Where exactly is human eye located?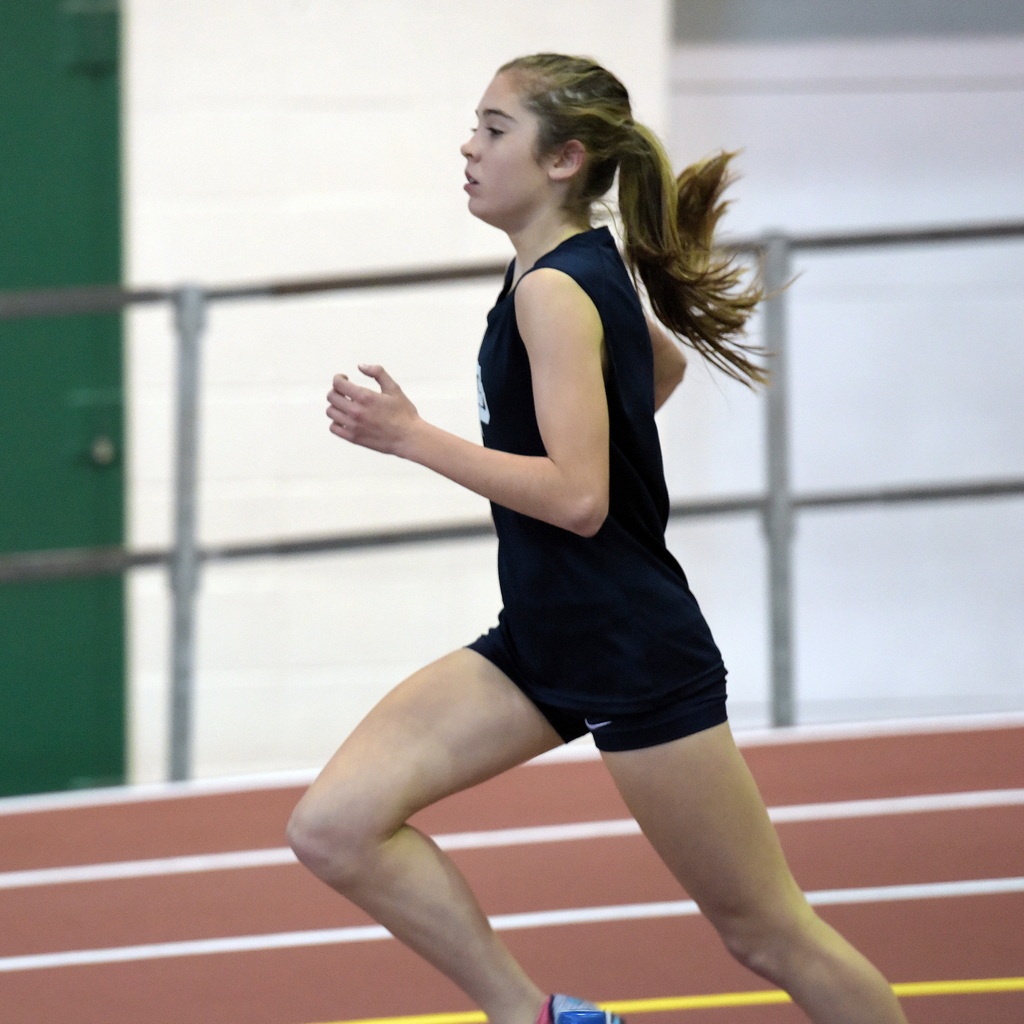
Its bounding box is Rect(481, 118, 506, 147).
